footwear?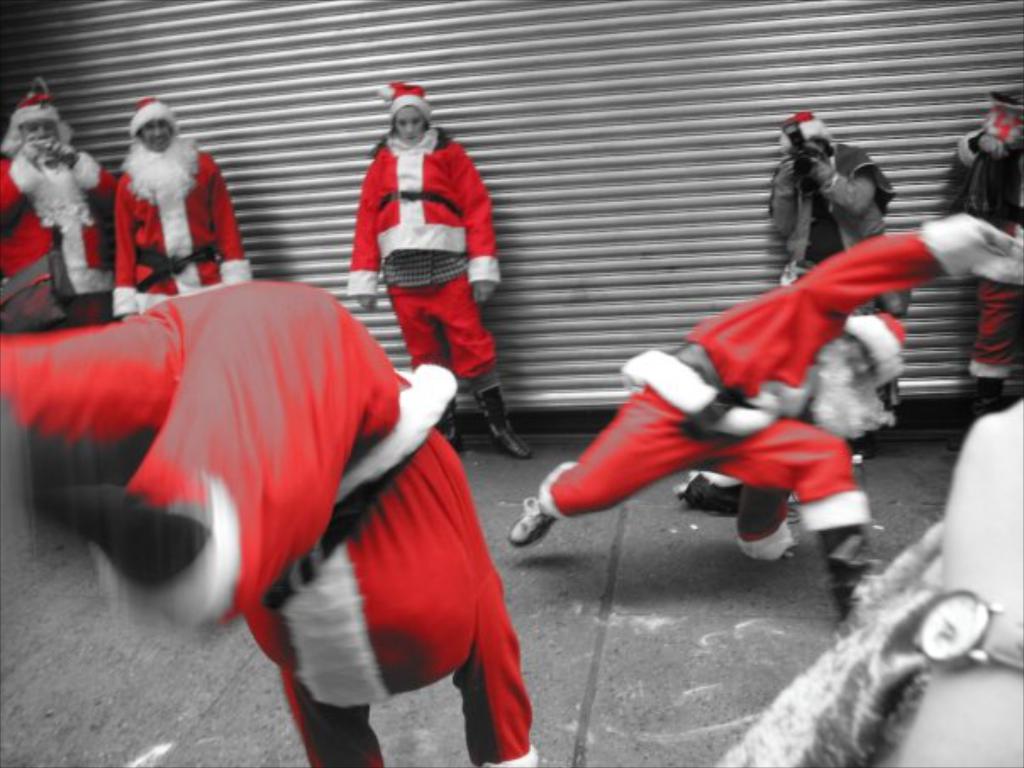
crop(968, 376, 1004, 420)
